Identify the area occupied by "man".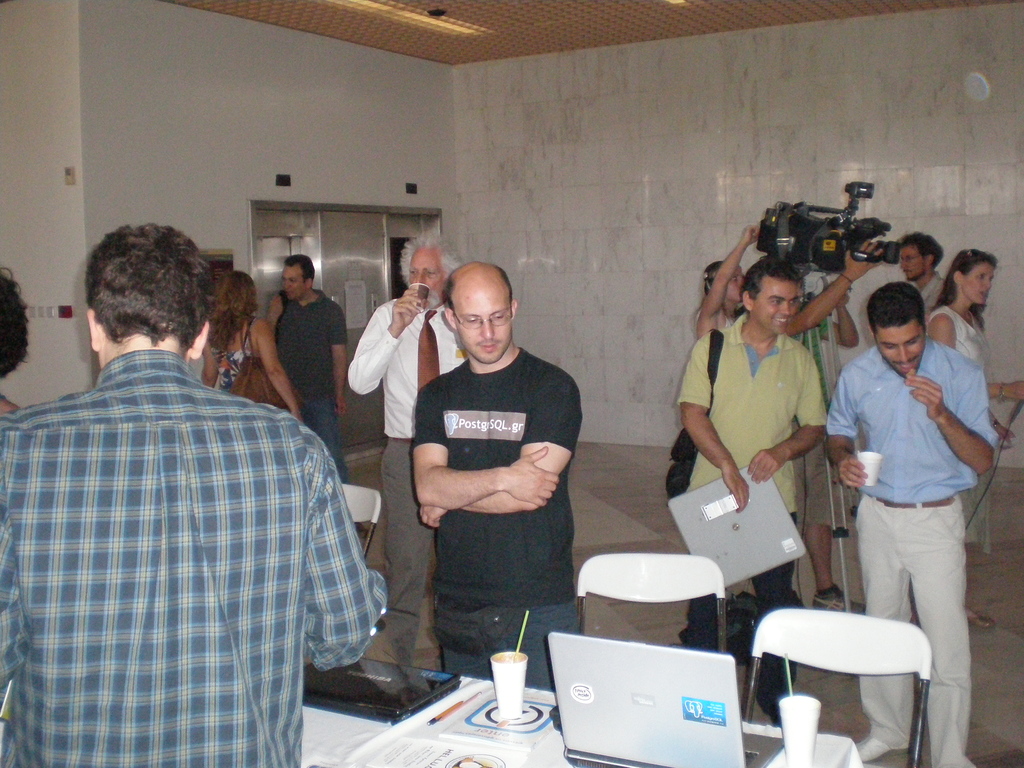
Area: box=[262, 249, 364, 467].
